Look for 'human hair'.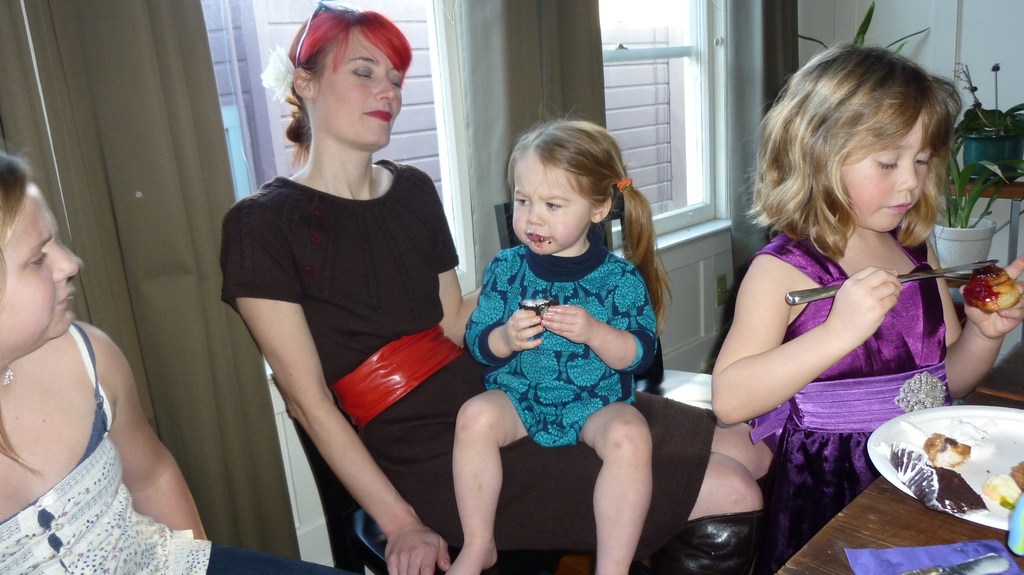
Found: {"x1": 768, "y1": 36, "x2": 954, "y2": 258}.
